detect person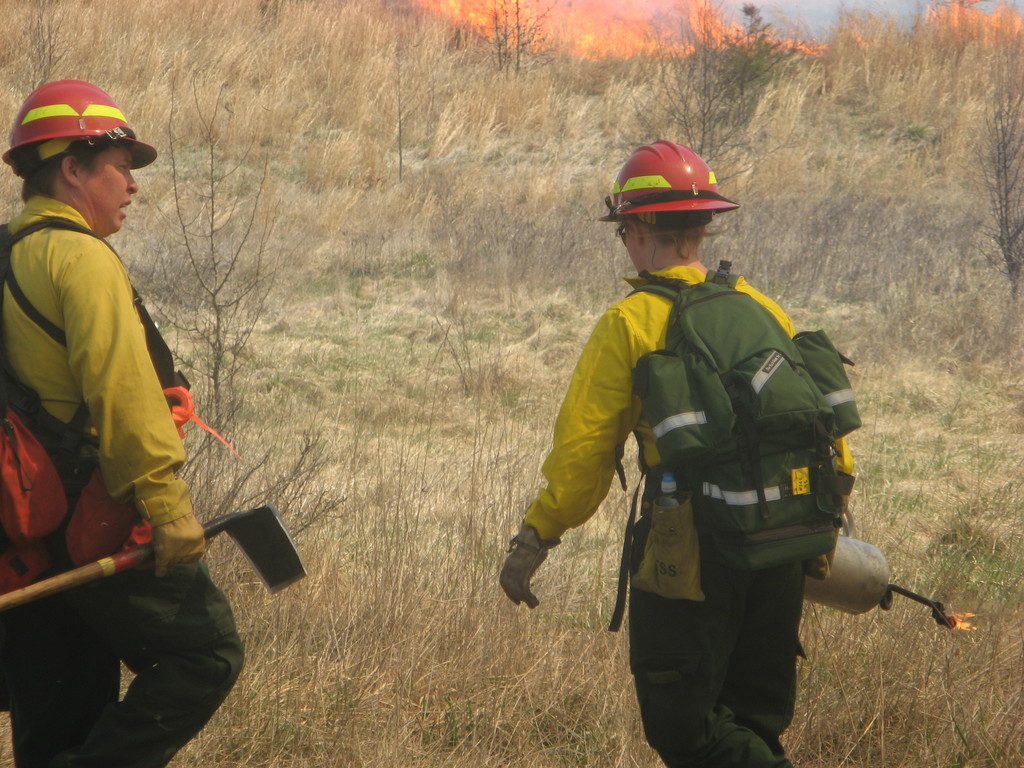
x1=0 y1=74 x2=264 y2=767
